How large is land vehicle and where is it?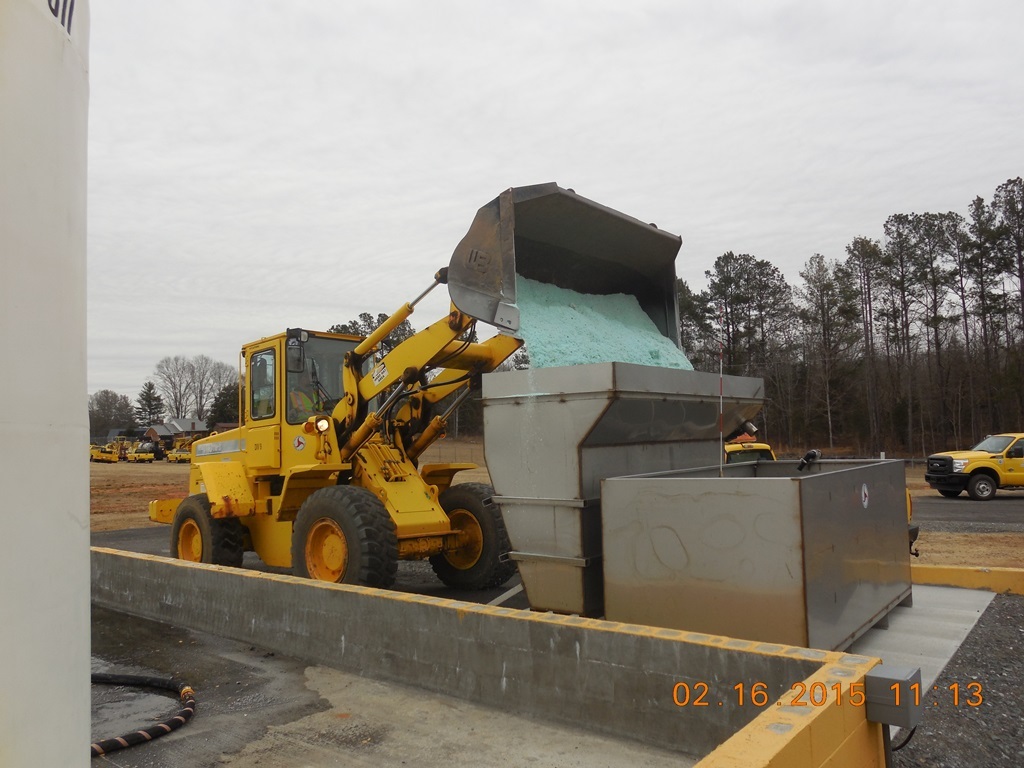
Bounding box: [x1=725, y1=442, x2=779, y2=459].
